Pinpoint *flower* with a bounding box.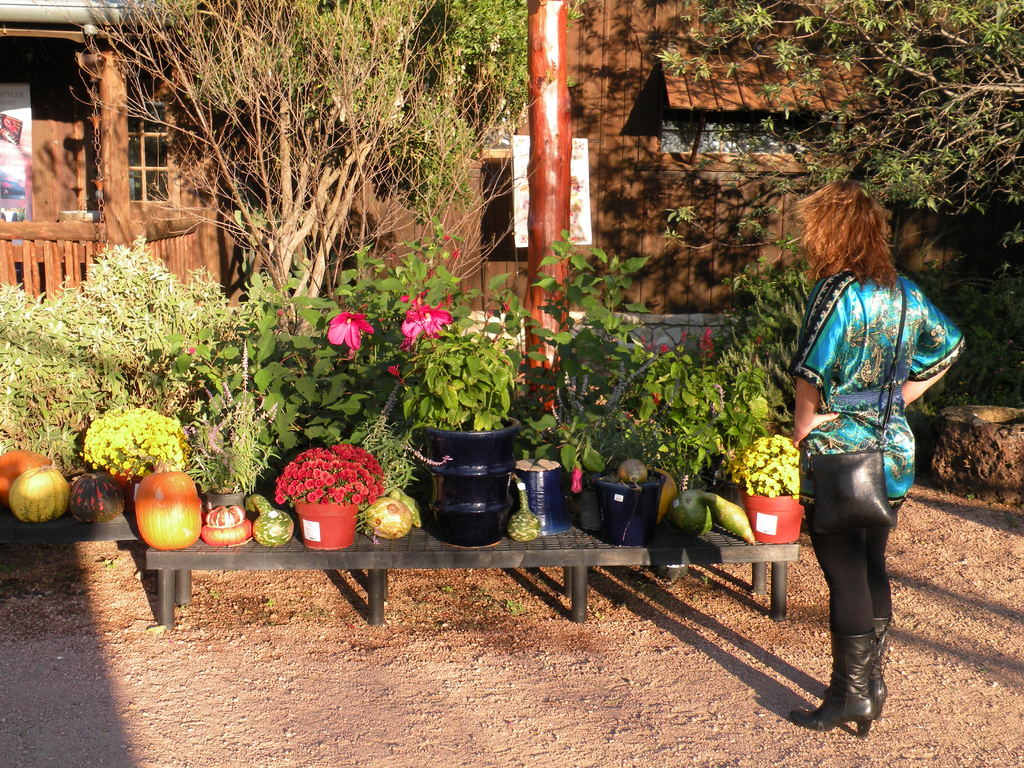
l=484, t=308, r=493, b=328.
